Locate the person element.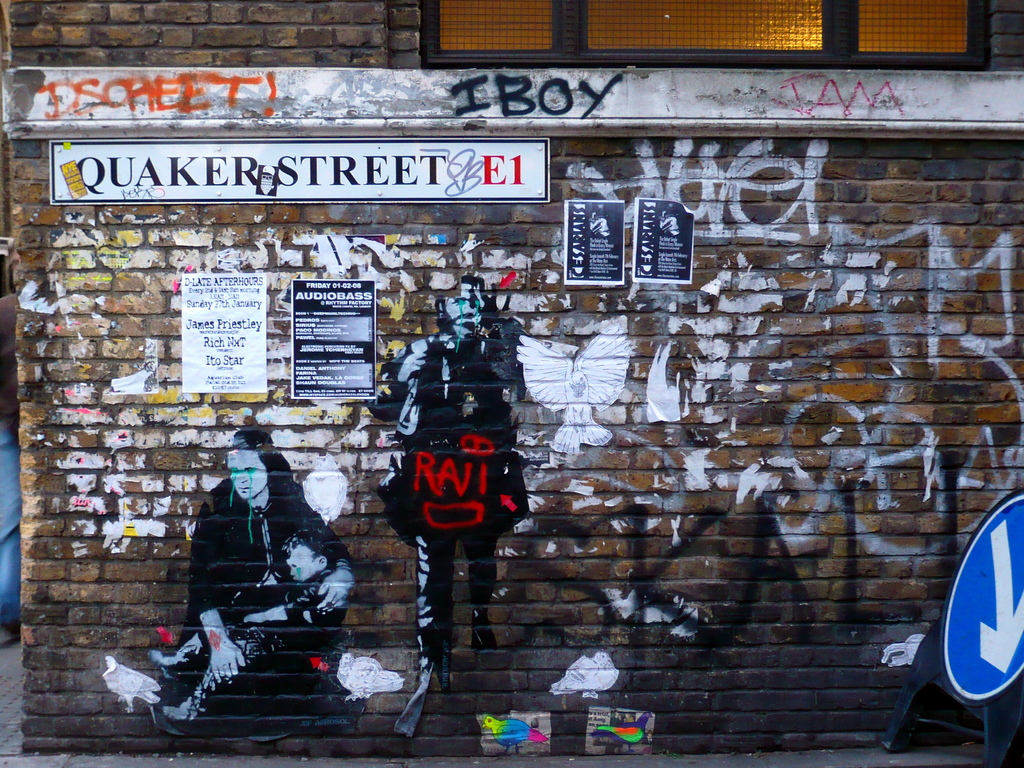
Element bbox: l=612, t=709, r=623, b=719.
